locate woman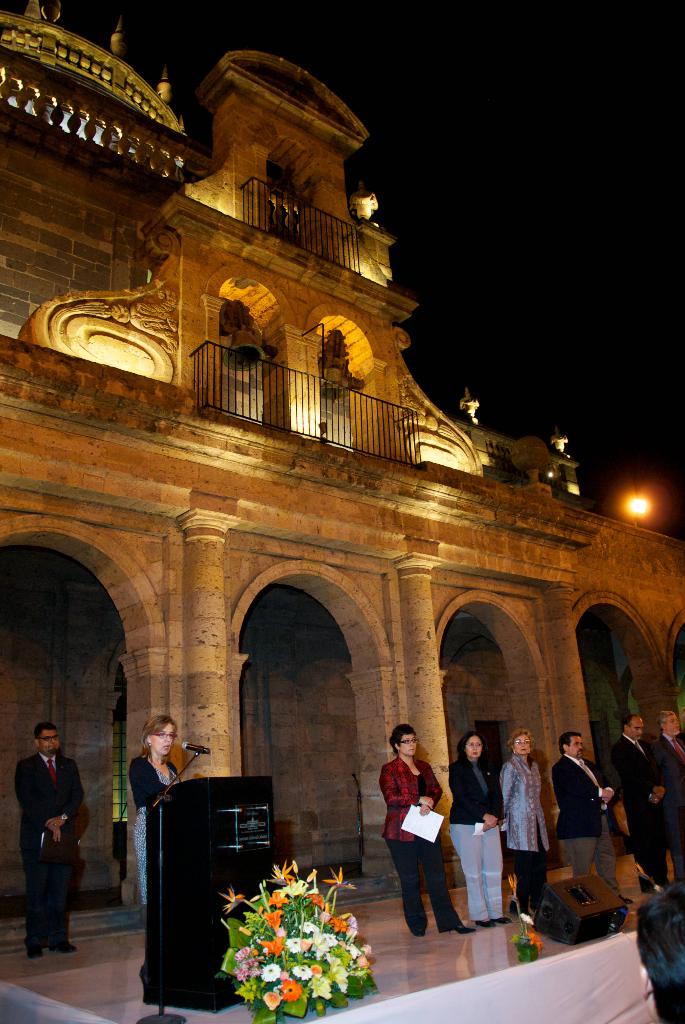
(390, 737, 466, 940)
